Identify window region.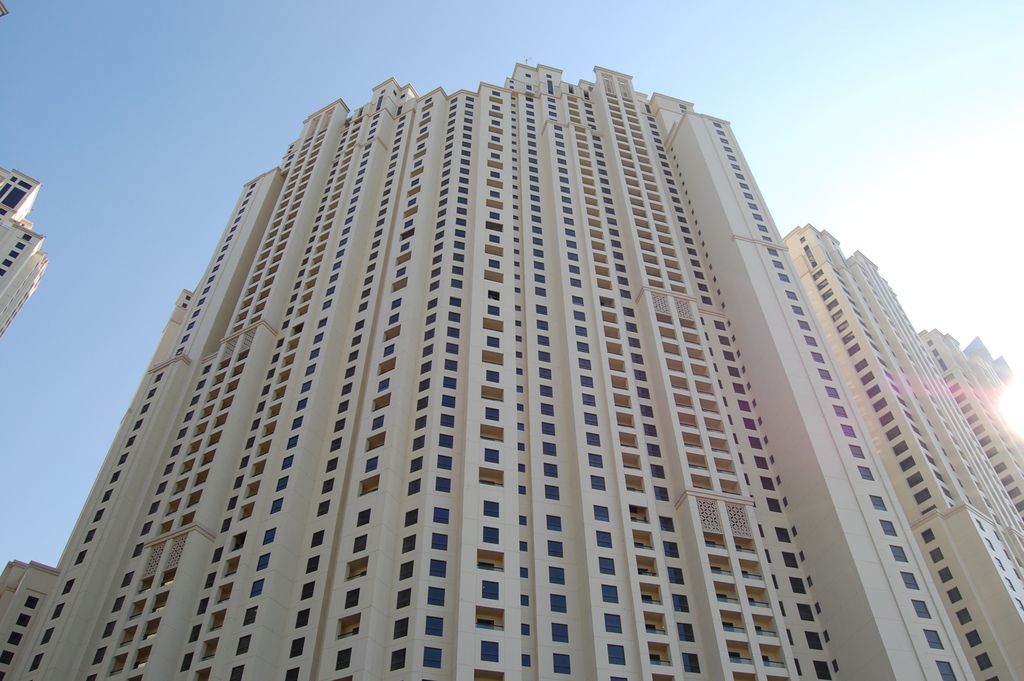
Region: bbox=(339, 395, 349, 413).
